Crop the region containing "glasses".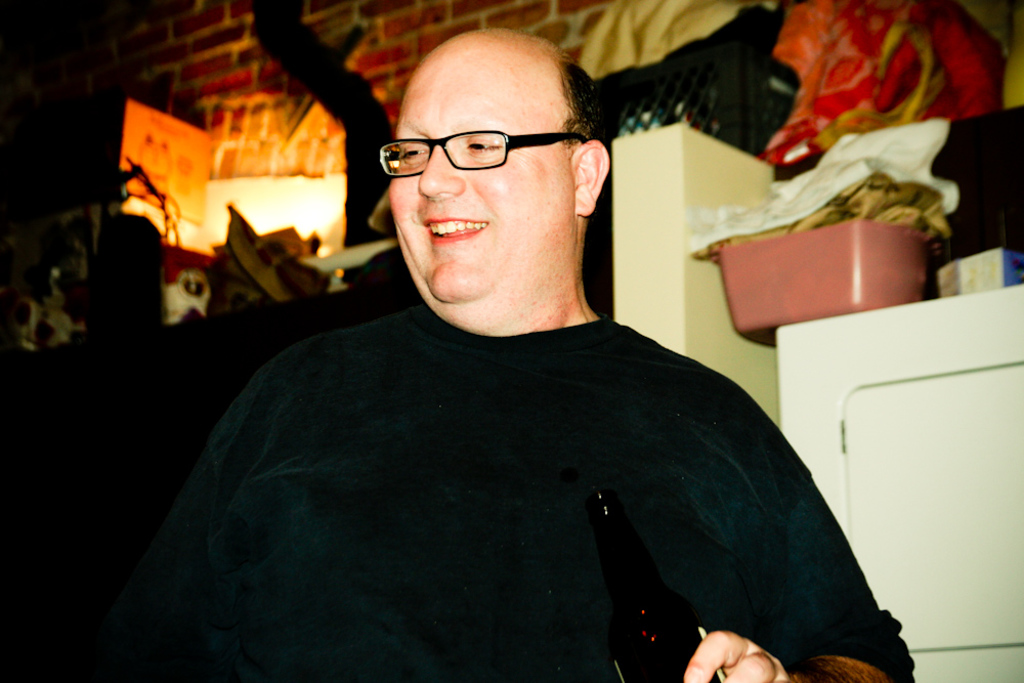
Crop region: l=378, t=110, r=596, b=175.
